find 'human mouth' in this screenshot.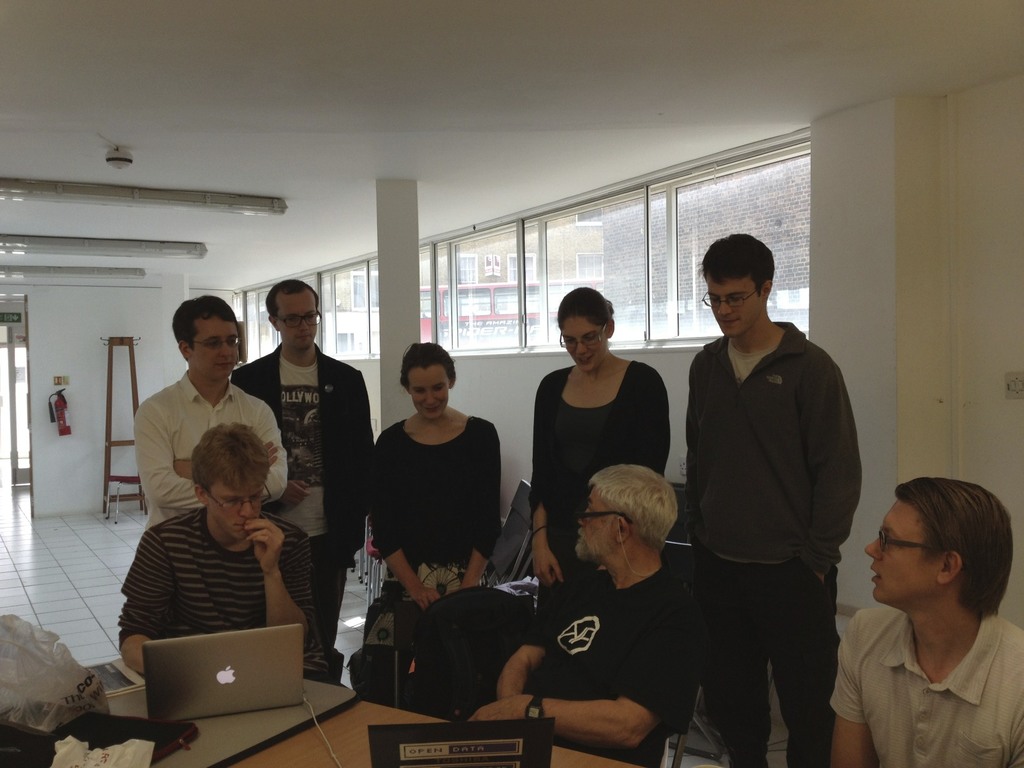
The bounding box for 'human mouth' is detection(719, 320, 740, 326).
